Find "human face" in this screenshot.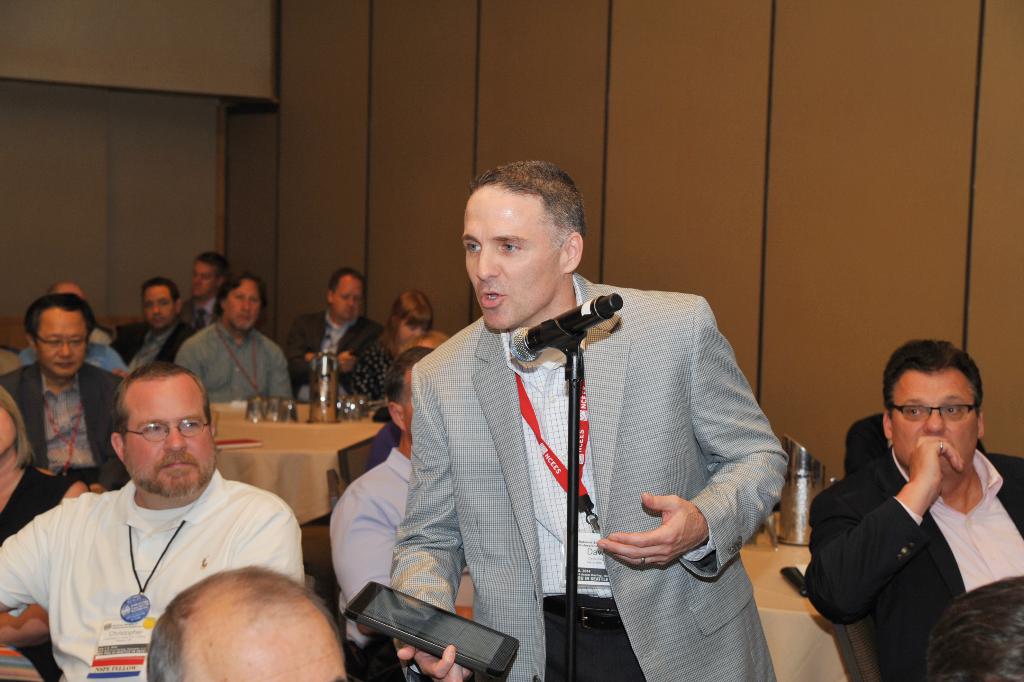
The bounding box for "human face" is region(220, 276, 259, 330).
